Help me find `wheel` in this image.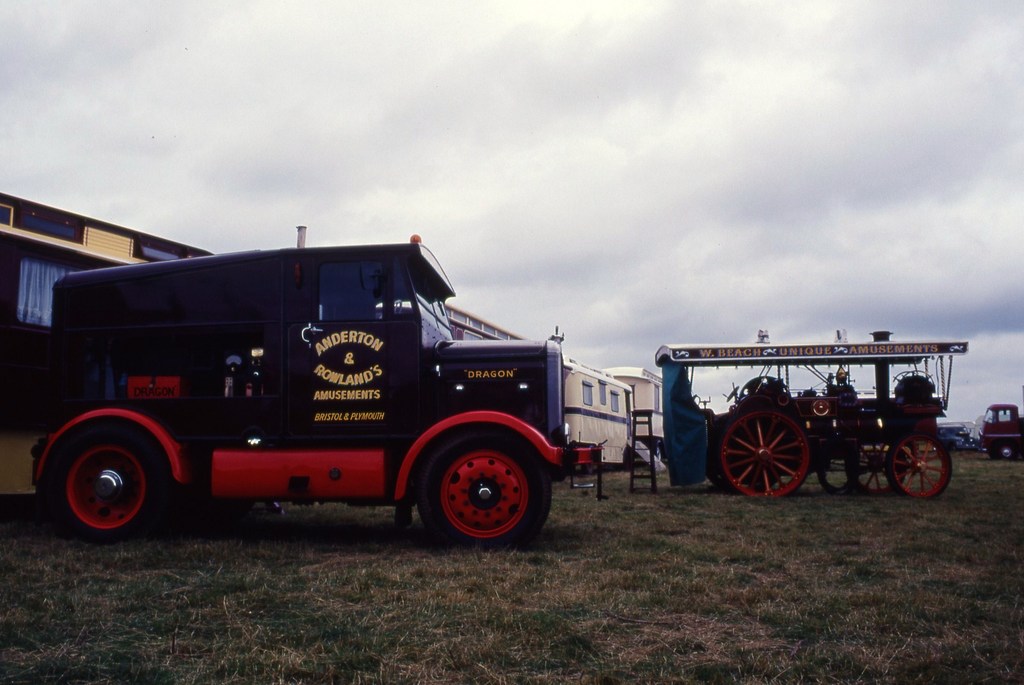
Found it: [x1=890, y1=427, x2=955, y2=496].
